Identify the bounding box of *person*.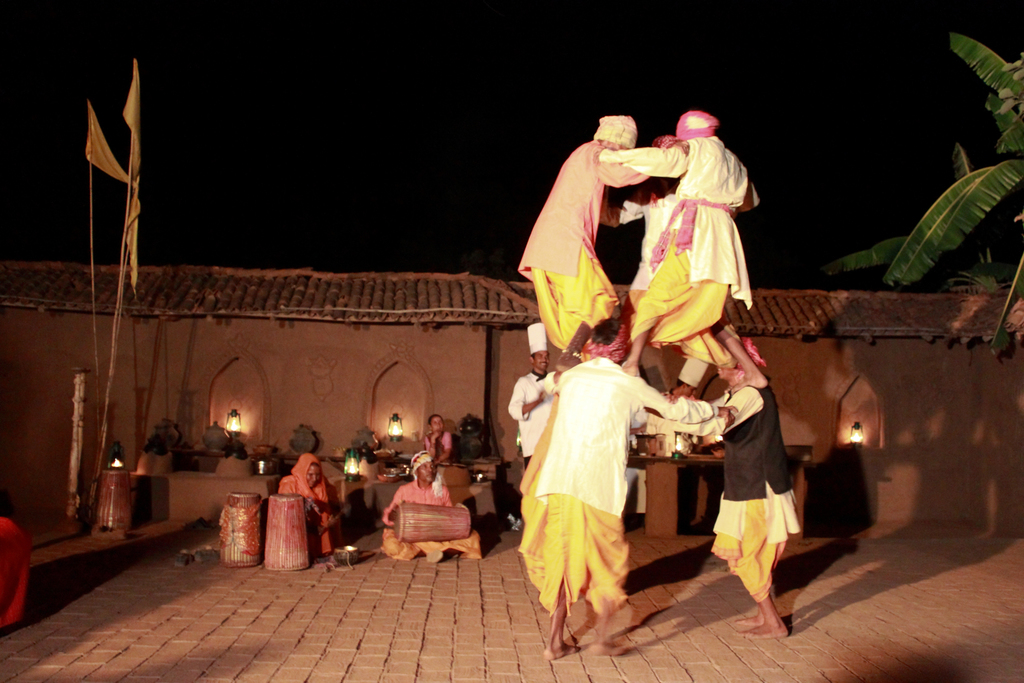
[509,315,724,654].
